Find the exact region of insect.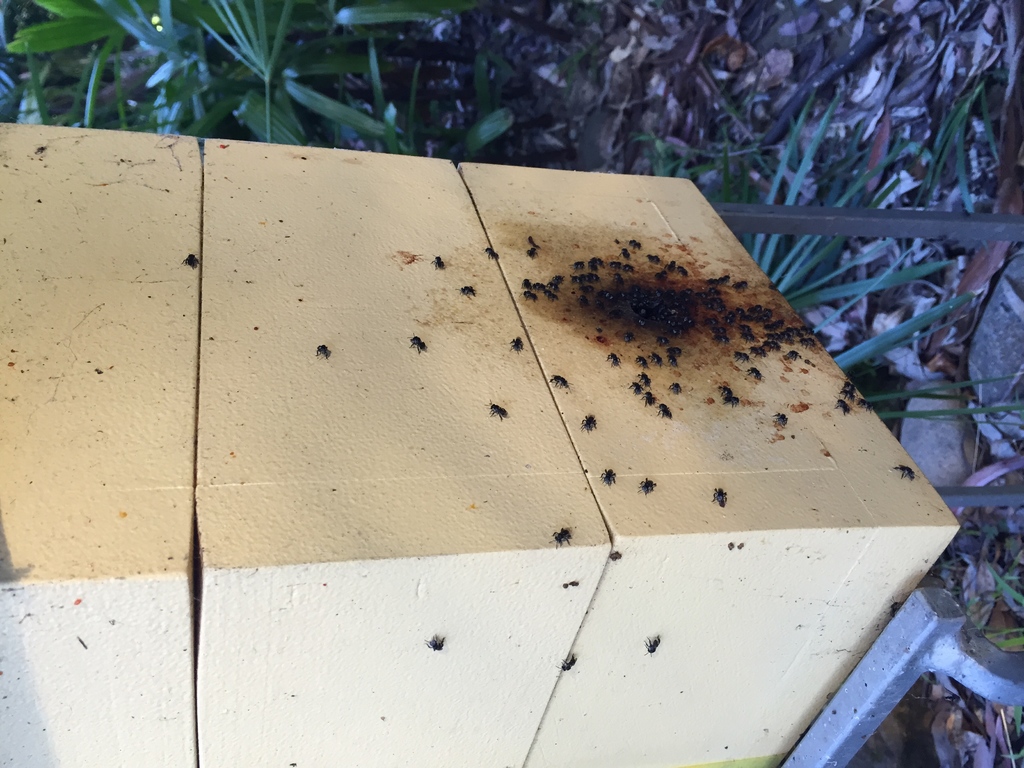
Exact region: <bbox>609, 353, 620, 368</bbox>.
